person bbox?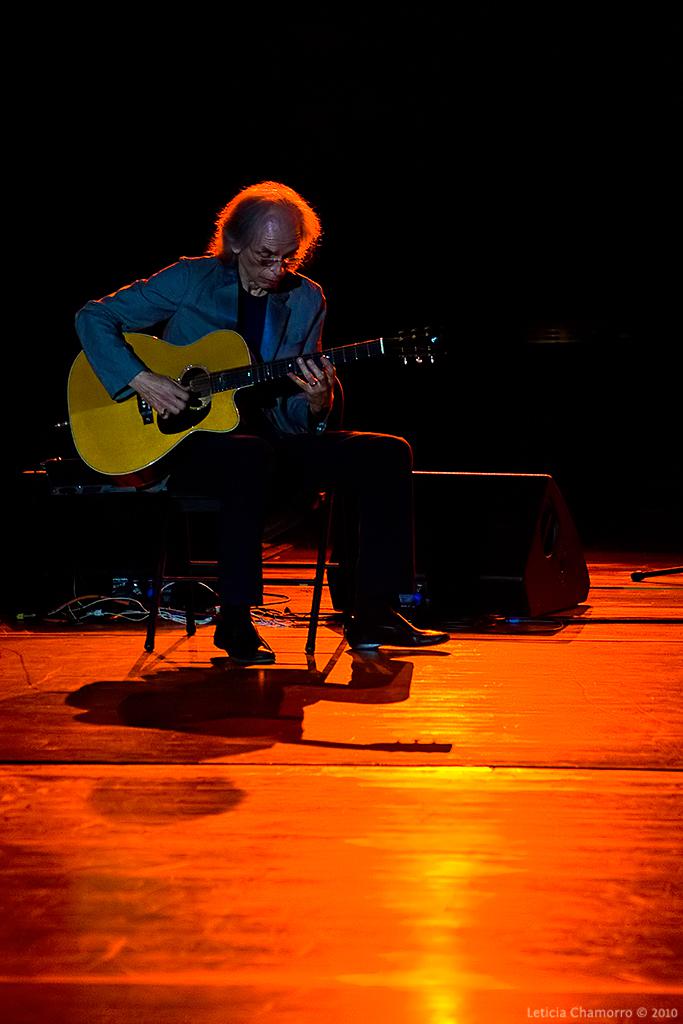
box(78, 179, 449, 659)
